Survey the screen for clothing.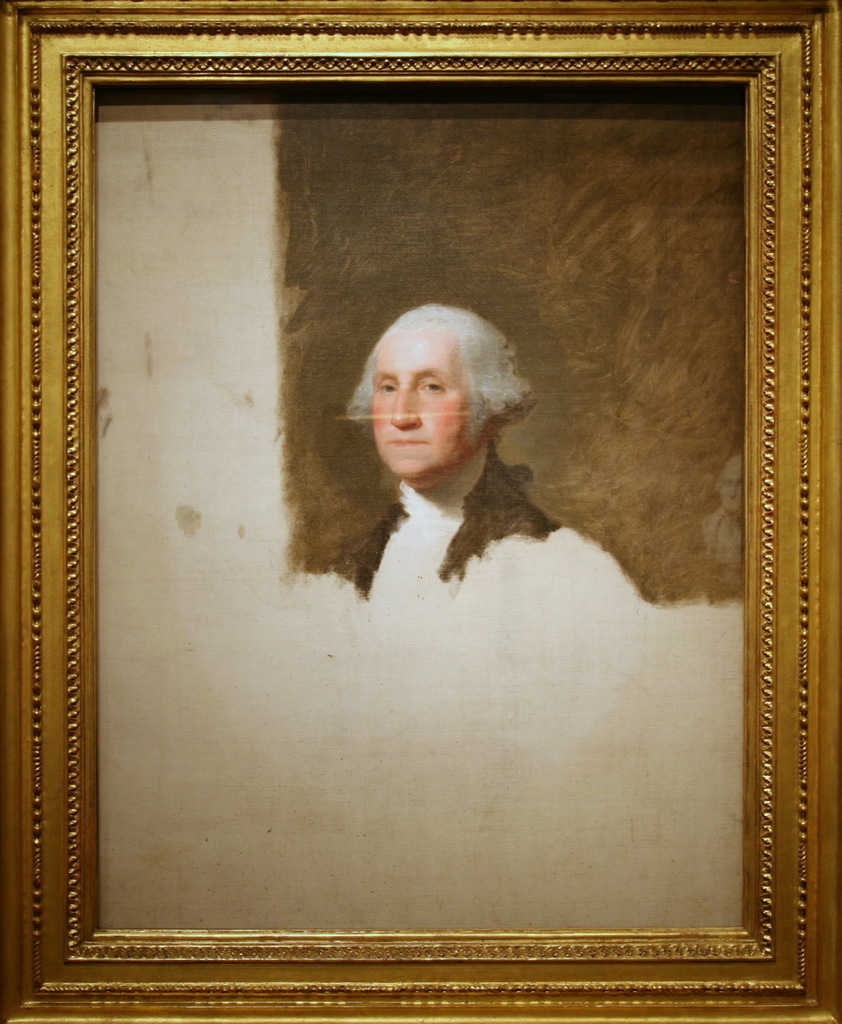
Survey found: 355:434:565:604.
